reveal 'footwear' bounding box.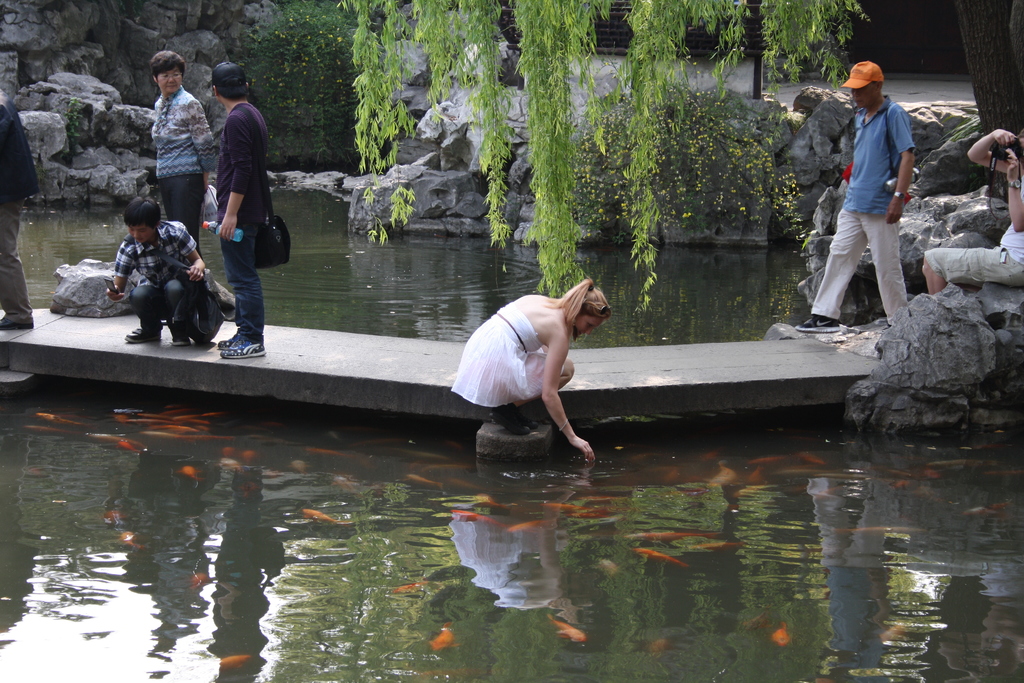
Revealed: (x1=0, y1=315, x2=34, y2=331).
